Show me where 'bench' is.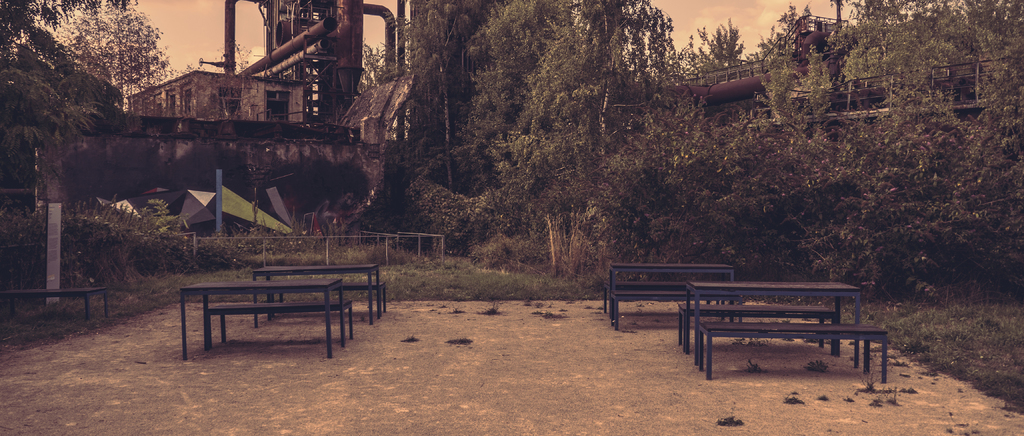
'bench' is at <region>601, 262, 746, 331</region>.
